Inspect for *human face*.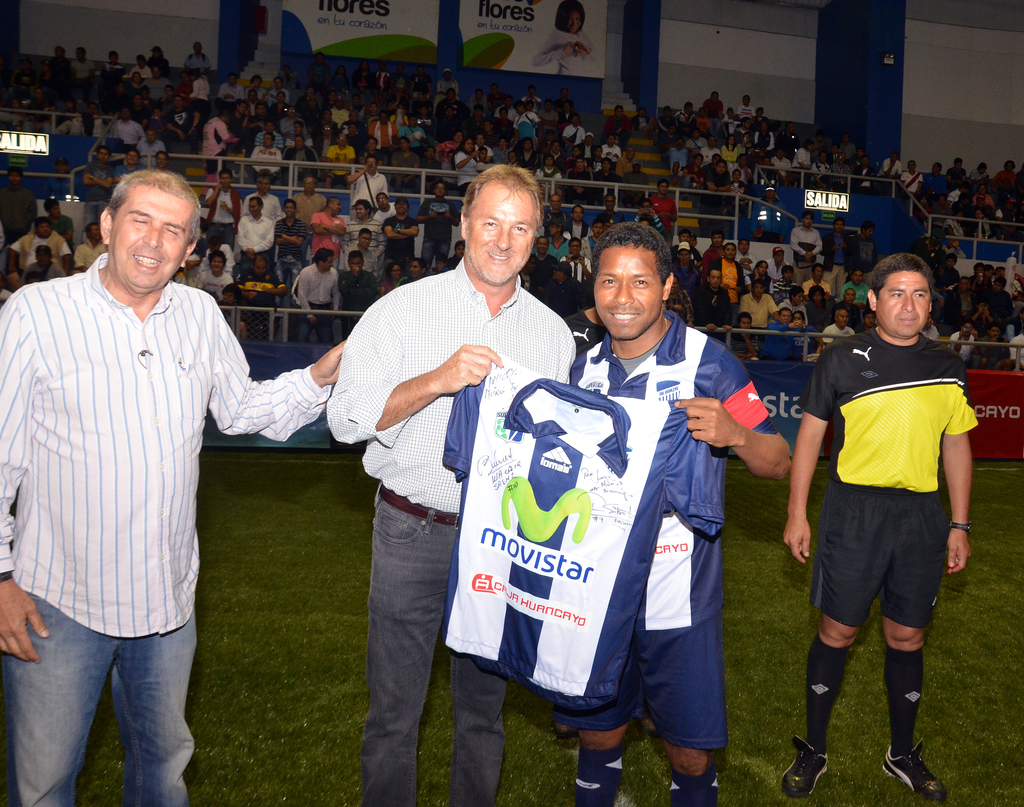
Inspection: [835,310,847,328].
